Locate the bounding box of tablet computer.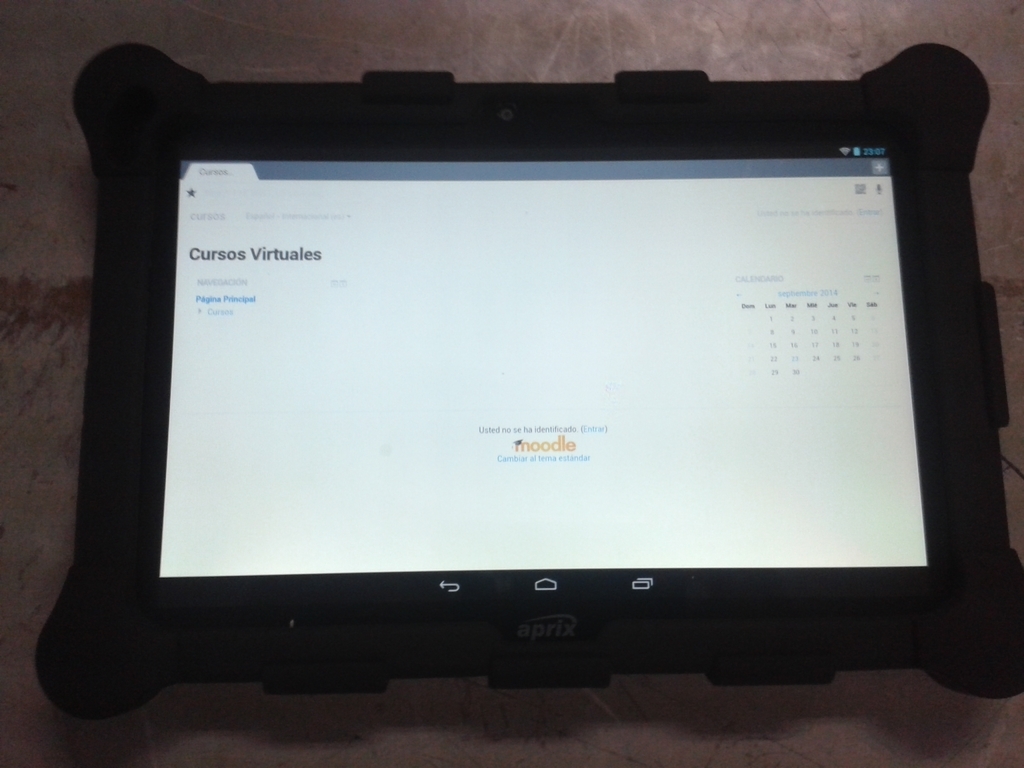
Bounding box: [32, 42, 1023, 715].
